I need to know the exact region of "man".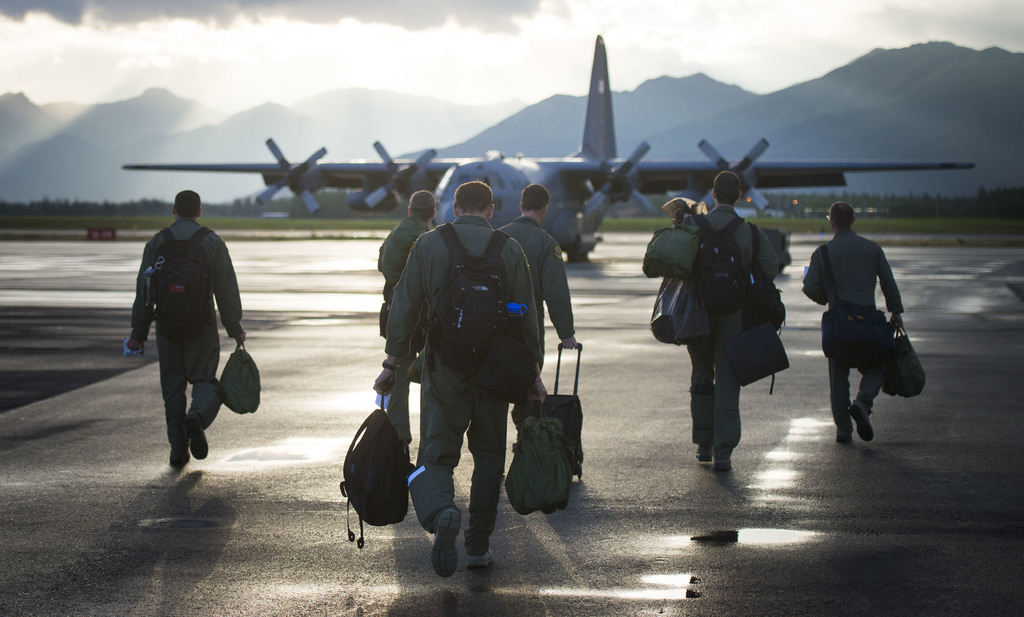
Region: box=[493, 183, 580, 450].
